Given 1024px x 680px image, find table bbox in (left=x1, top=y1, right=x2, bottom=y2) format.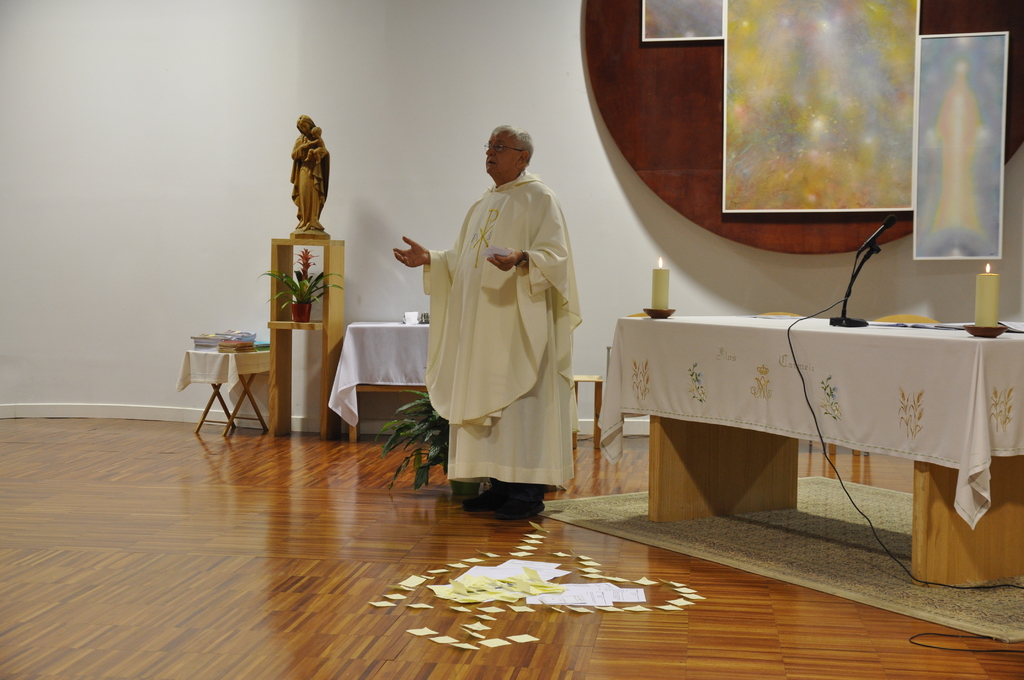
(left=174, top=347, right=274, bottom=437).
